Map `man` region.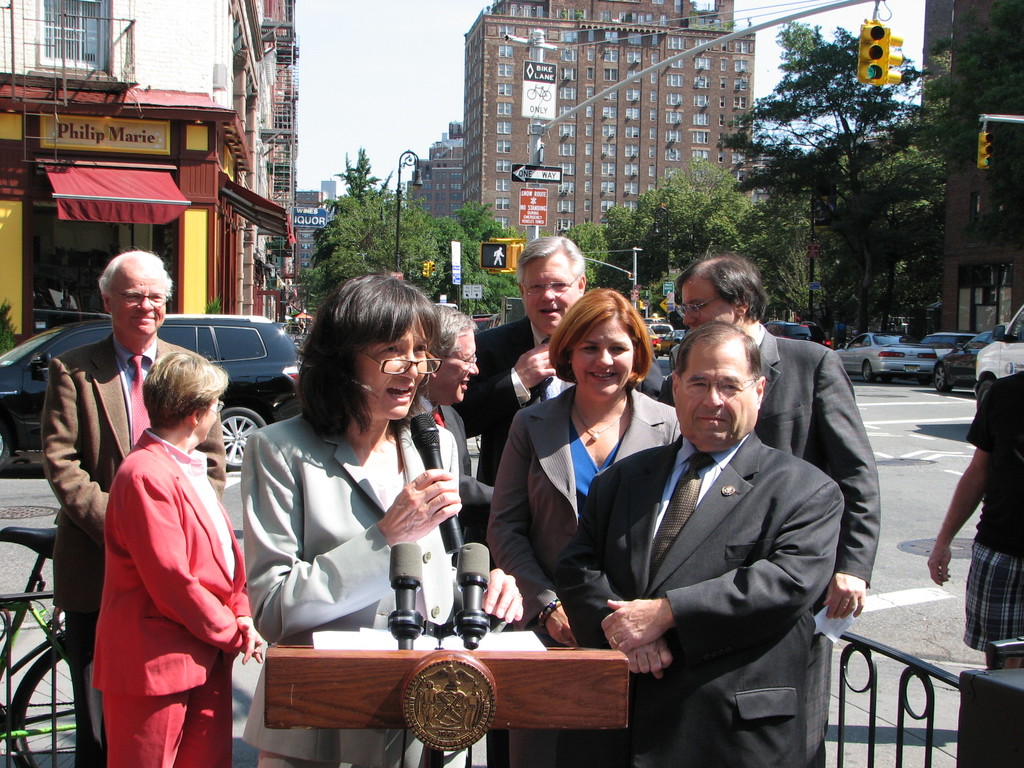
Mapped to bbox=(650, 253, 880, 767).
